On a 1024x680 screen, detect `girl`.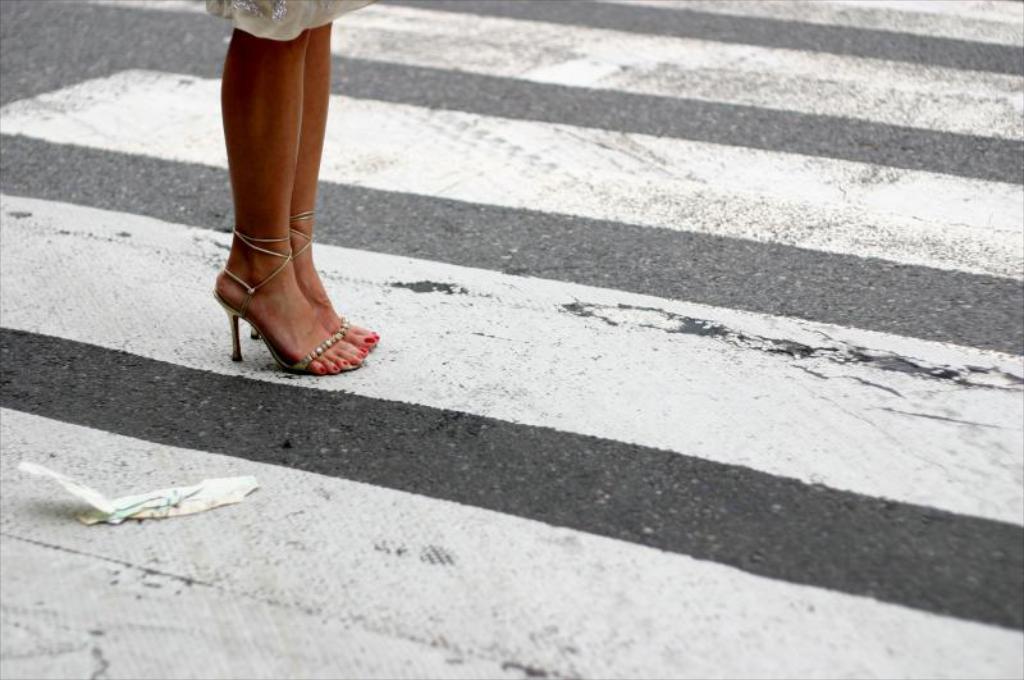
{"left": 205, "top": 0, "right": 379, "bottom": 373}.
